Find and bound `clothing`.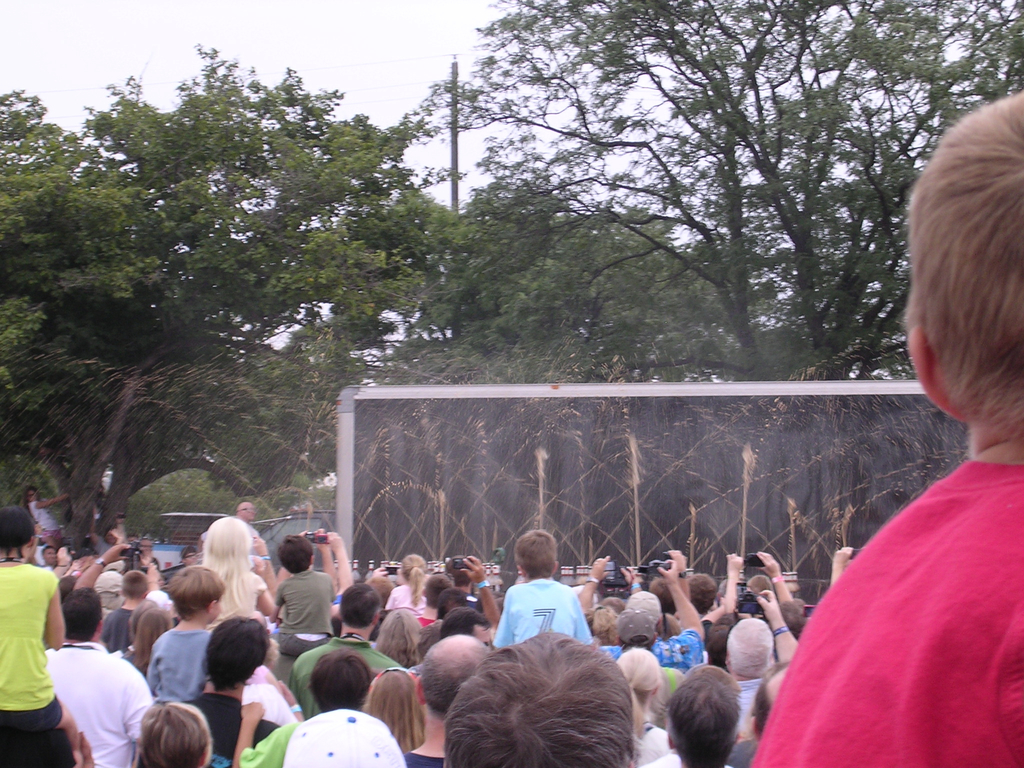
Bound: box(652, 626, 705, 668).
